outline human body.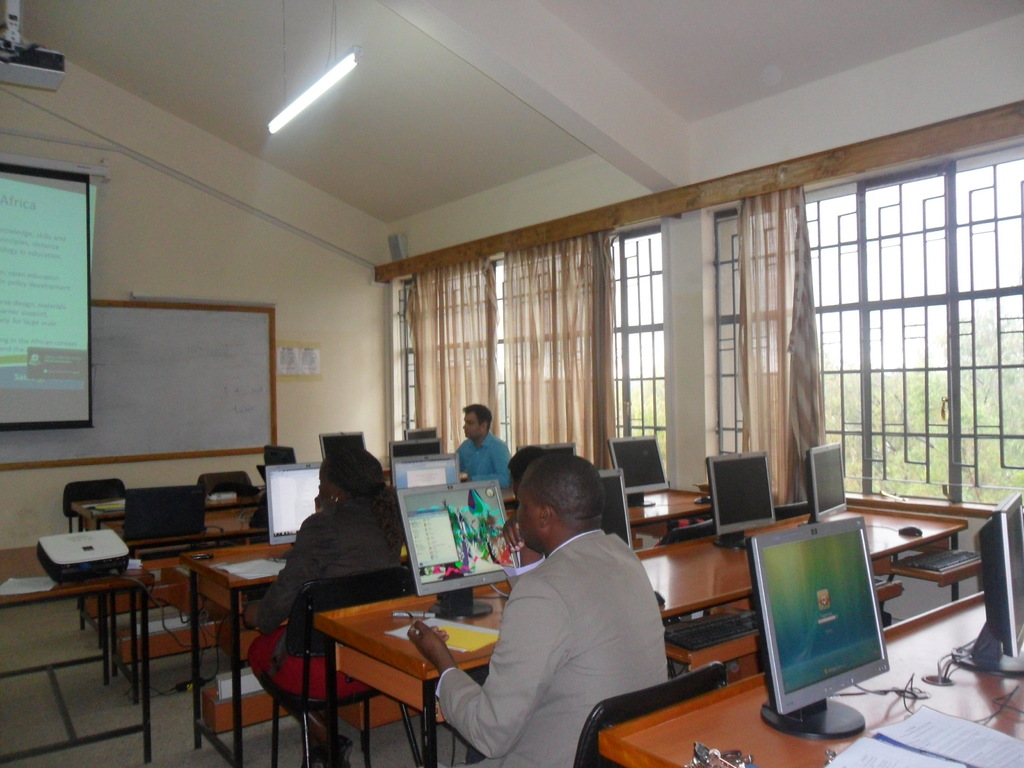
Outline: l=455, t=461, r=691, b=767.
